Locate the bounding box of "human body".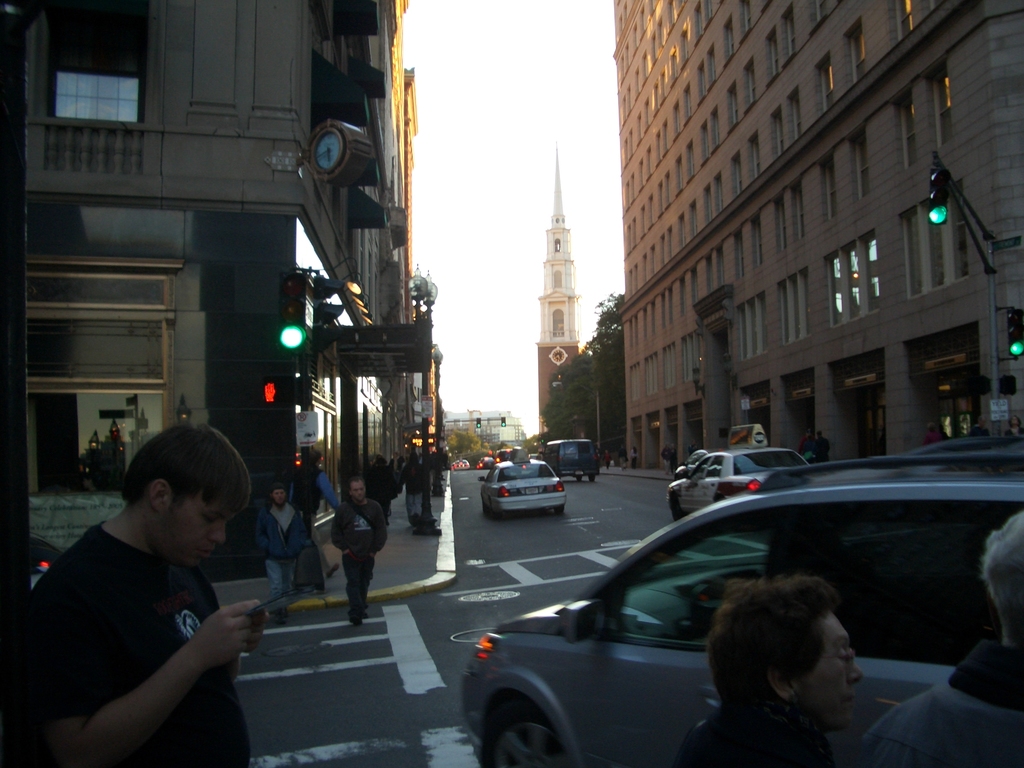
Bounding box: bbox=(860, 637, 1023, 767).
